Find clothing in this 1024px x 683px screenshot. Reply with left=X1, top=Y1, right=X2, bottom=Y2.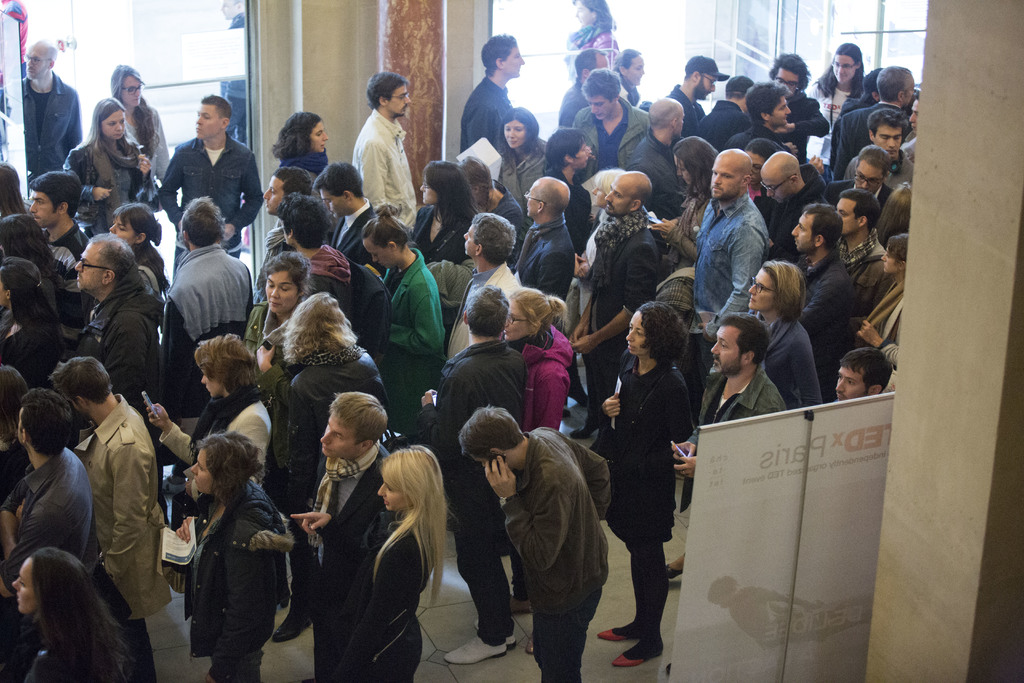
left=0, top=436, right=28, bottom=502.
